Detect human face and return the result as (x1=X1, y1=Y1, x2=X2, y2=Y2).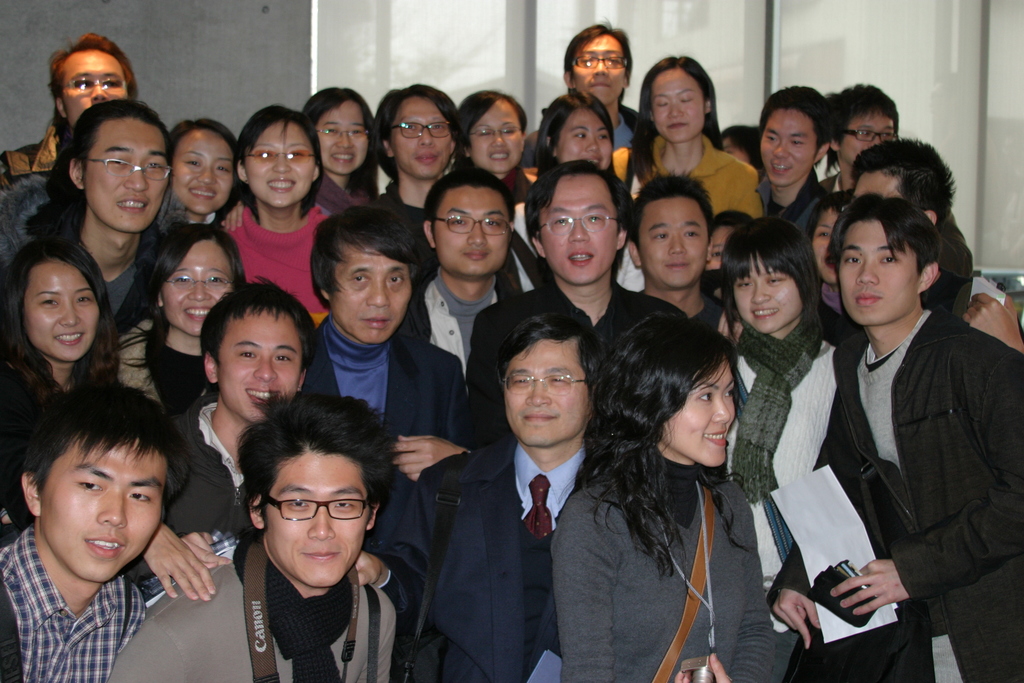
(x1=161, y1=236, x2=235, y2=336).
